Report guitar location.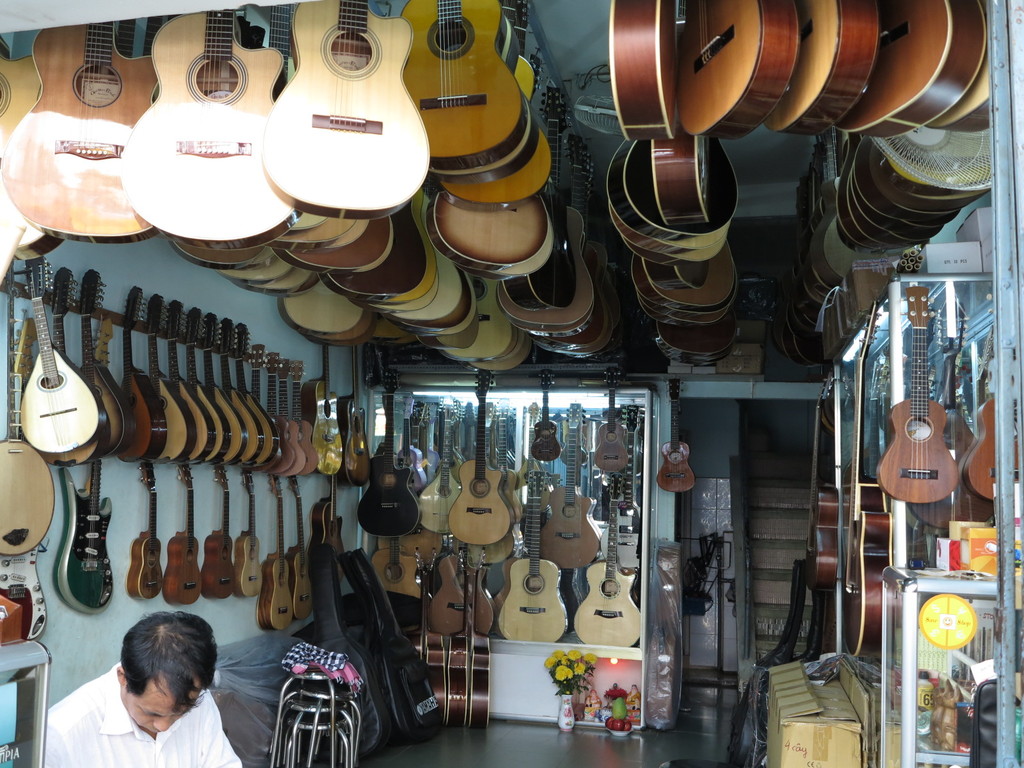
Report: l=429, t=532, r=465, b=641.
